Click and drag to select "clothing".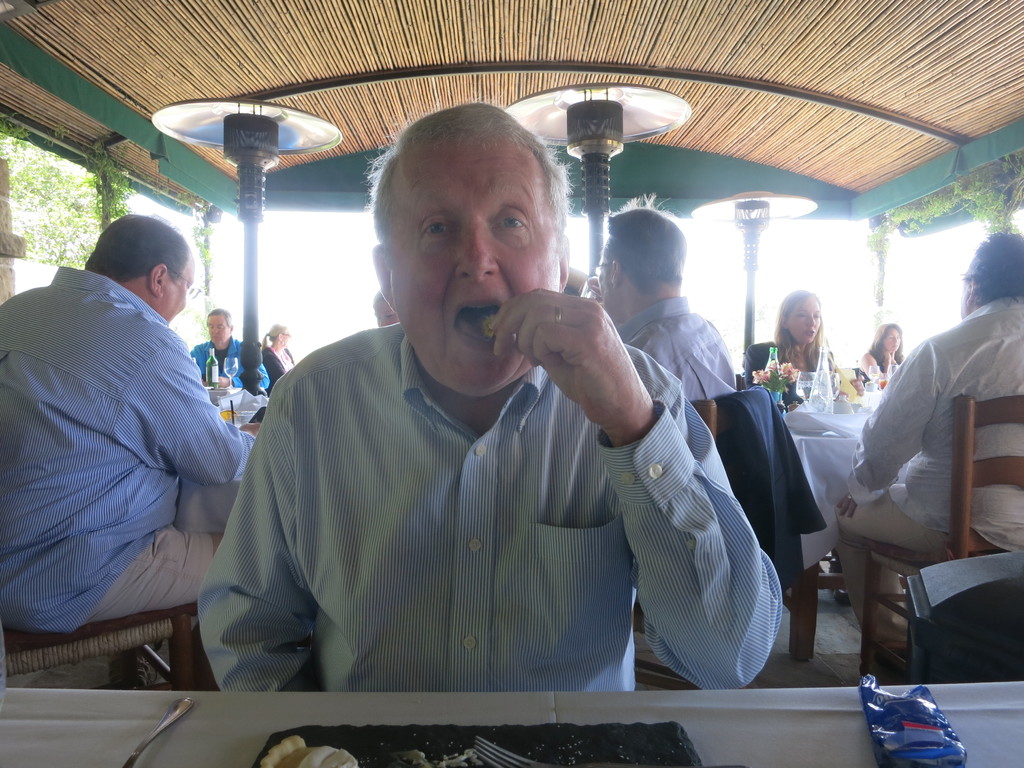
Selection: box(188, 336, 271, 392).
